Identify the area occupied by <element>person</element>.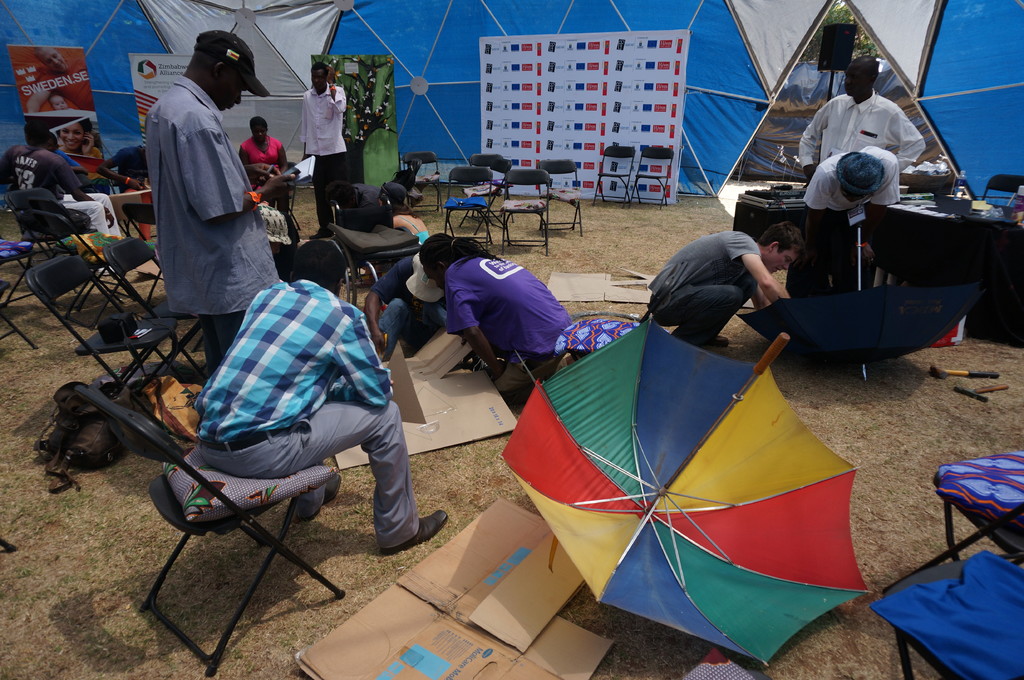
Area: x1=59, y1=118, x2=109, y2=191.
